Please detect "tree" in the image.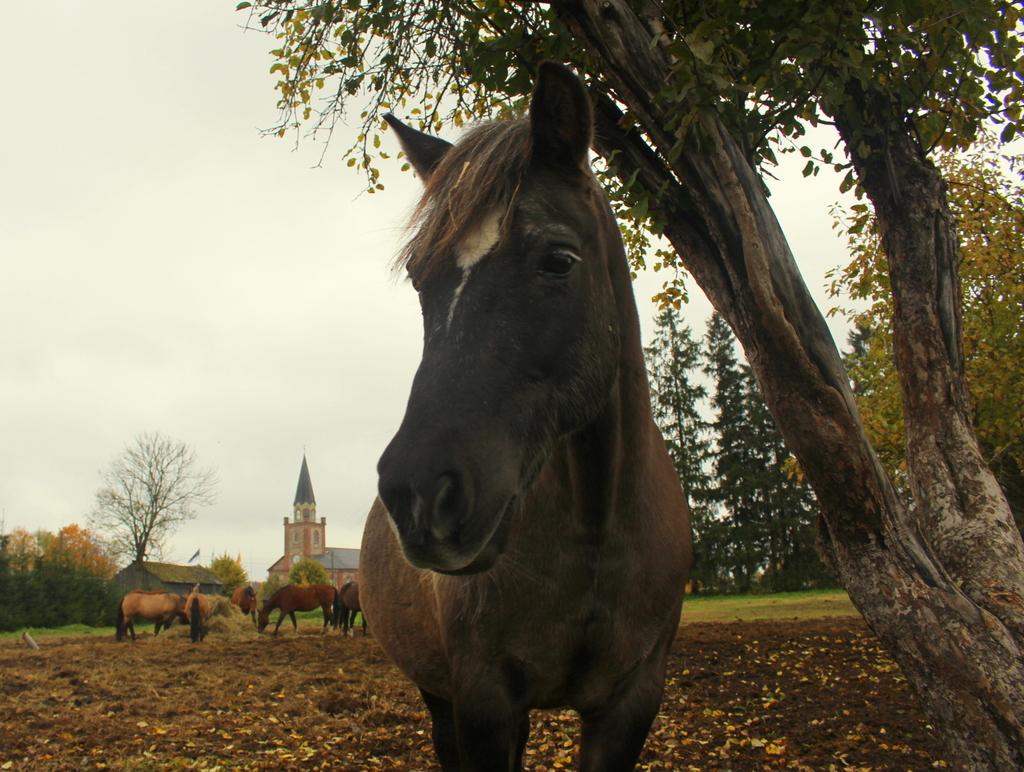
x1=74, y1=561, x2=114, y2=632.
